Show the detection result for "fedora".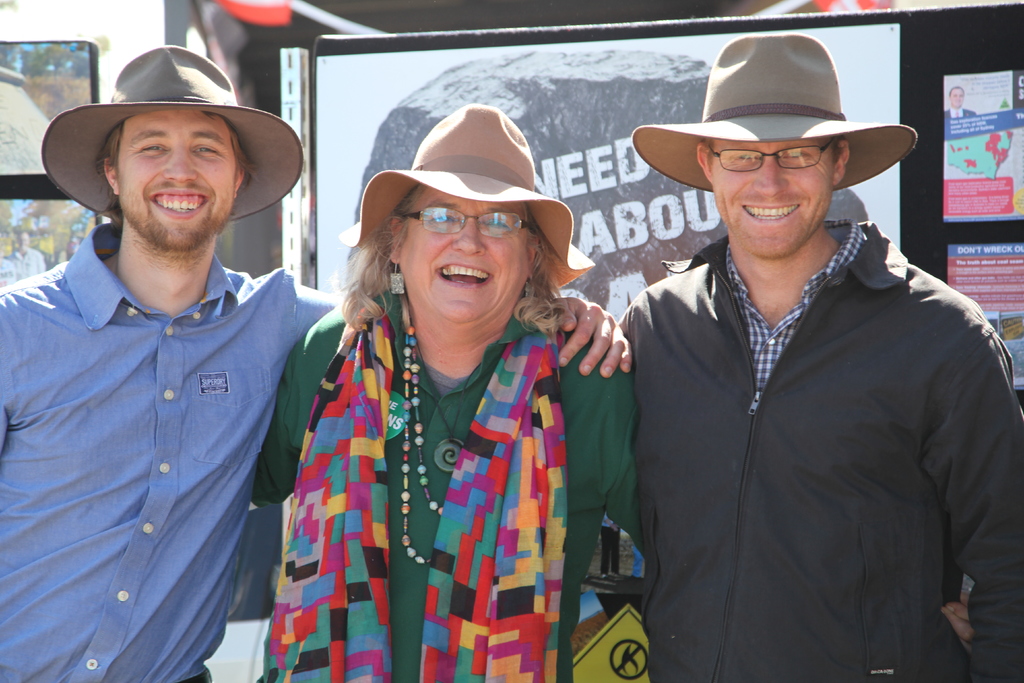
(left=40, top=45, right=304, bottom=224).
